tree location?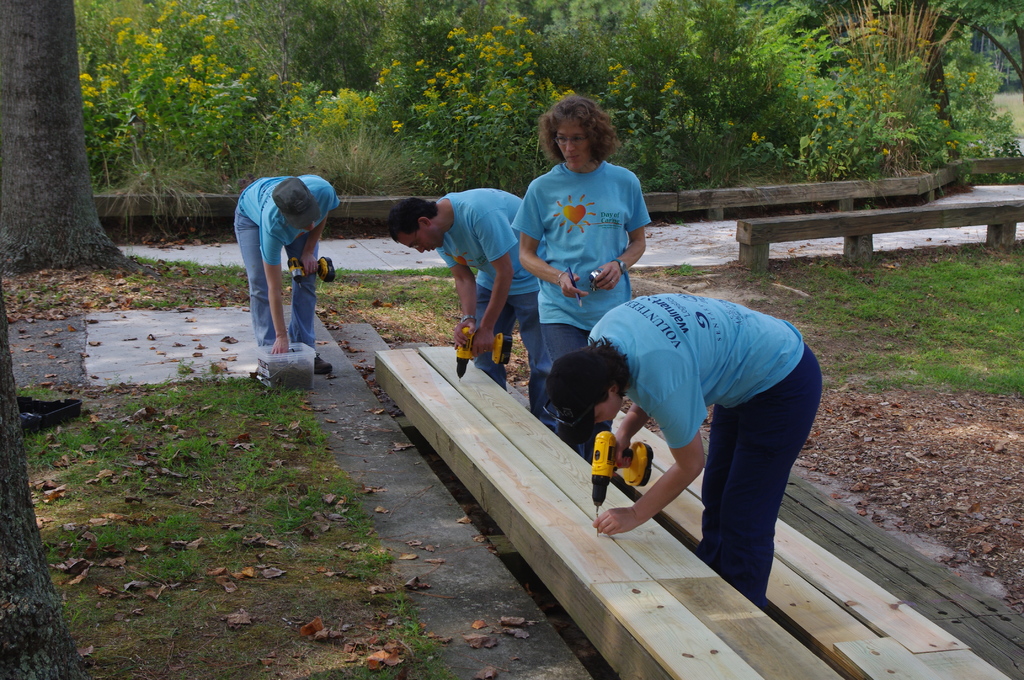
[x1=0, y1=288, x2=89, y2=679]
